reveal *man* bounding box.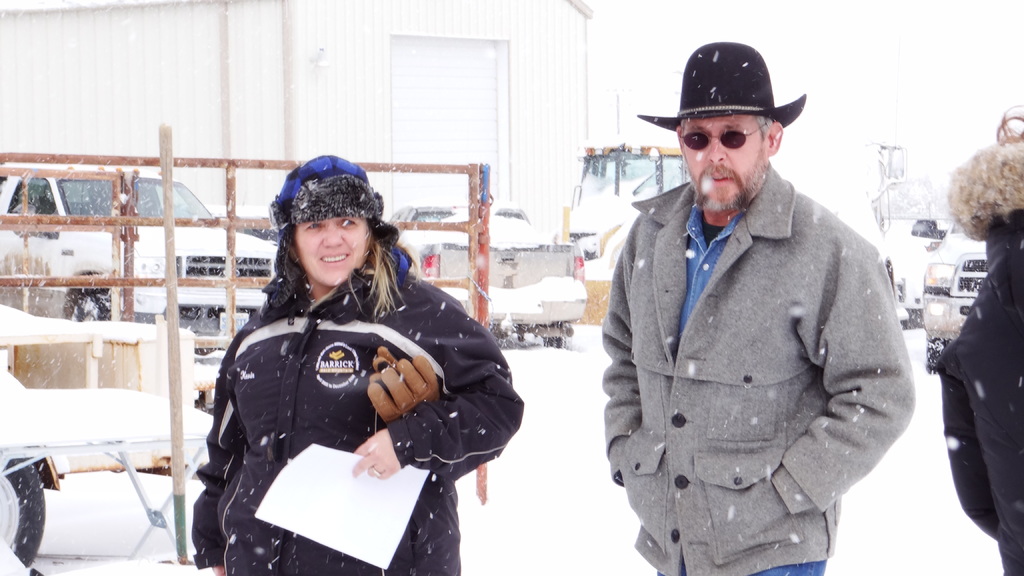
Revealed: [x1=928, y1=218, x2=1023, y2=570].
